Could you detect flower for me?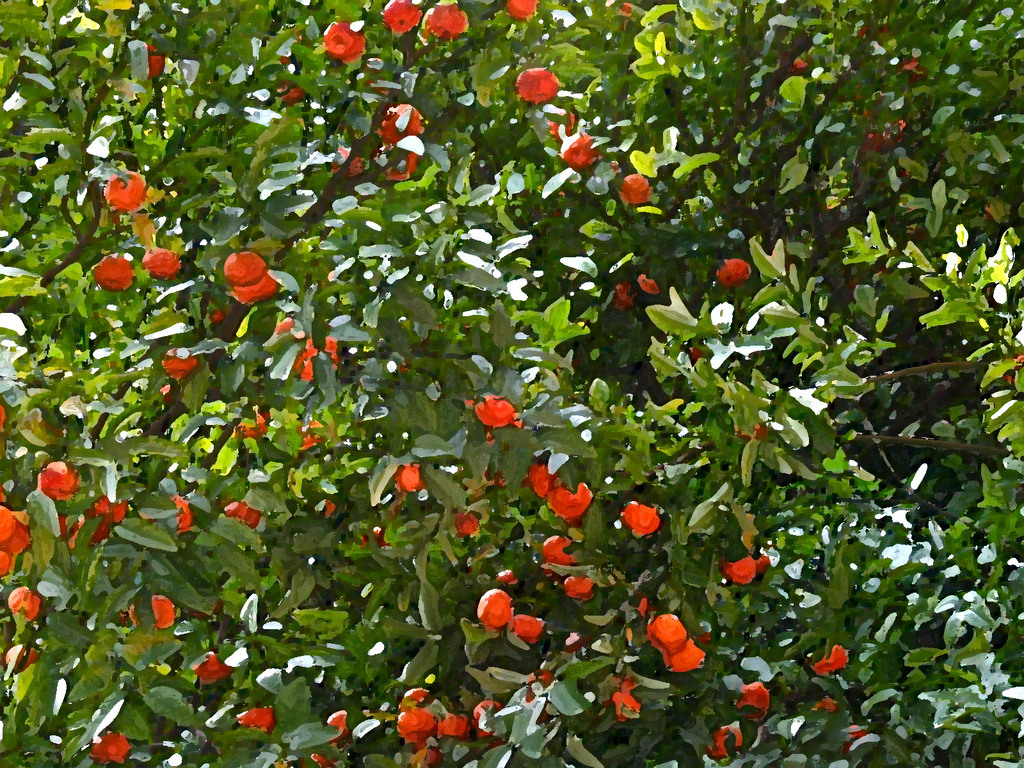
Detection result: Rect(395, 461, 427, 490).
